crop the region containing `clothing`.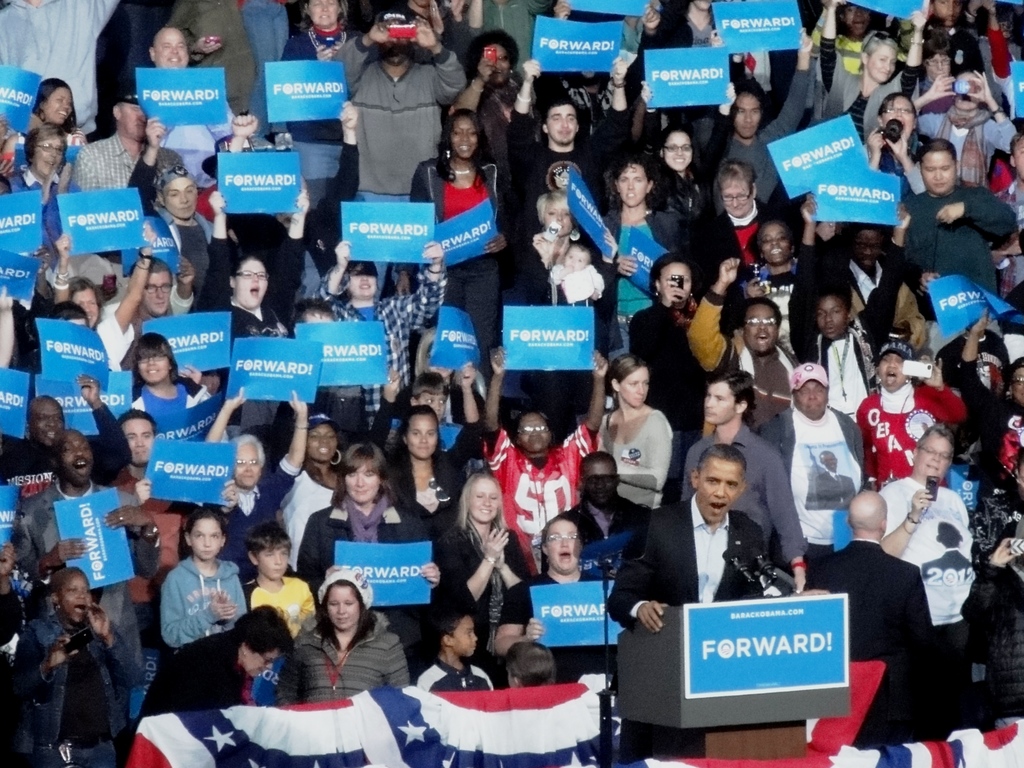
Crop region: x1=499, y1=570, x2=621, y2=682.
